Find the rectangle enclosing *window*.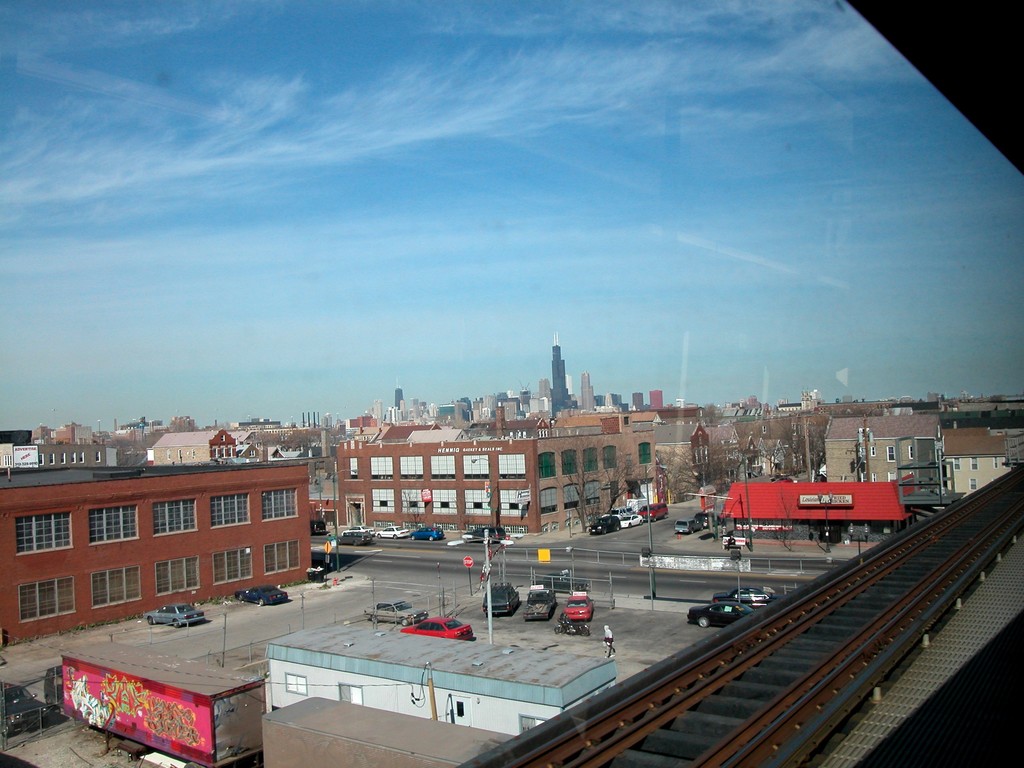
499:487:532:515.
